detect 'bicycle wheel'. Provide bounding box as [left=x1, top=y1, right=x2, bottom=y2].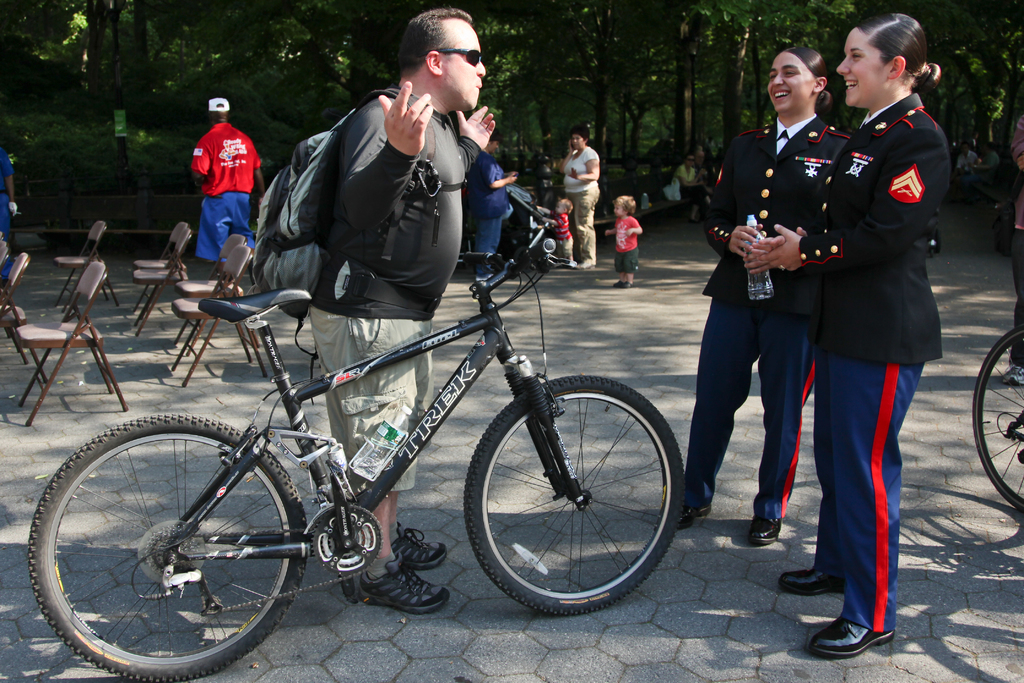
[left=964, top=325, right=1023, bottom=514].
